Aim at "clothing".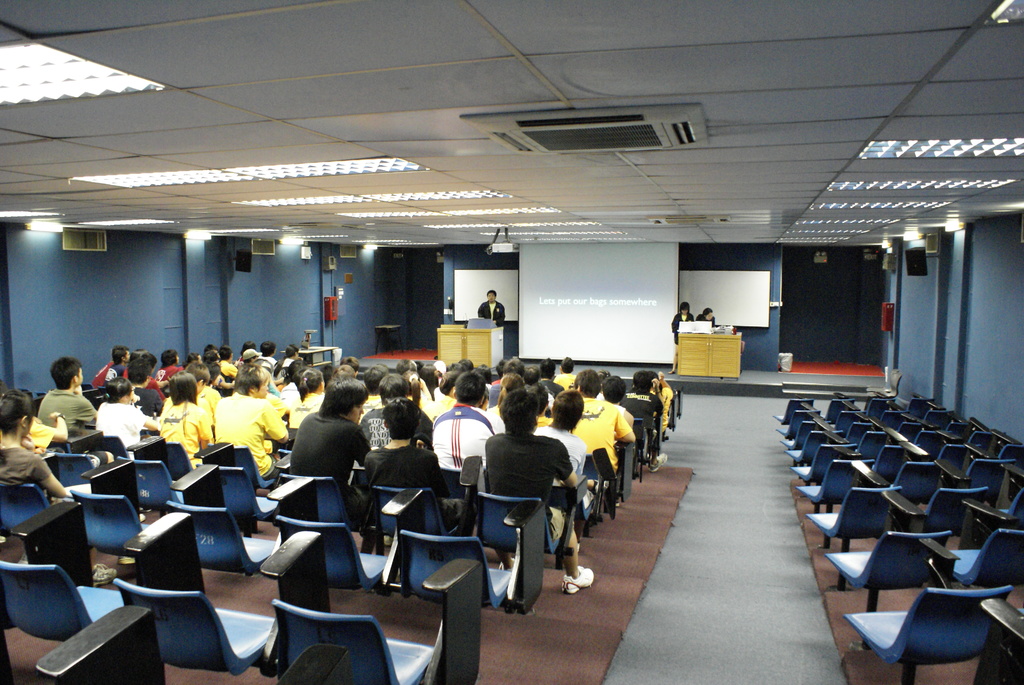
Aimed at bbox=(98, 360, 129, 382).
